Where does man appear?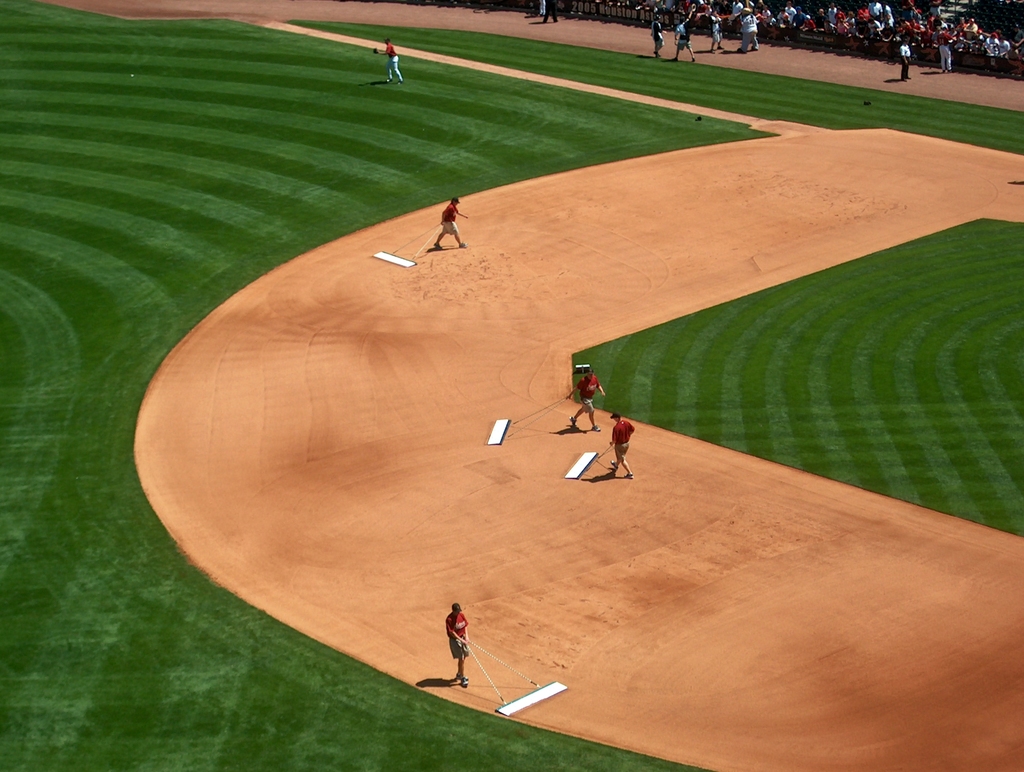
Appears at x1=707 y1=4 x2=726 y2=47.
